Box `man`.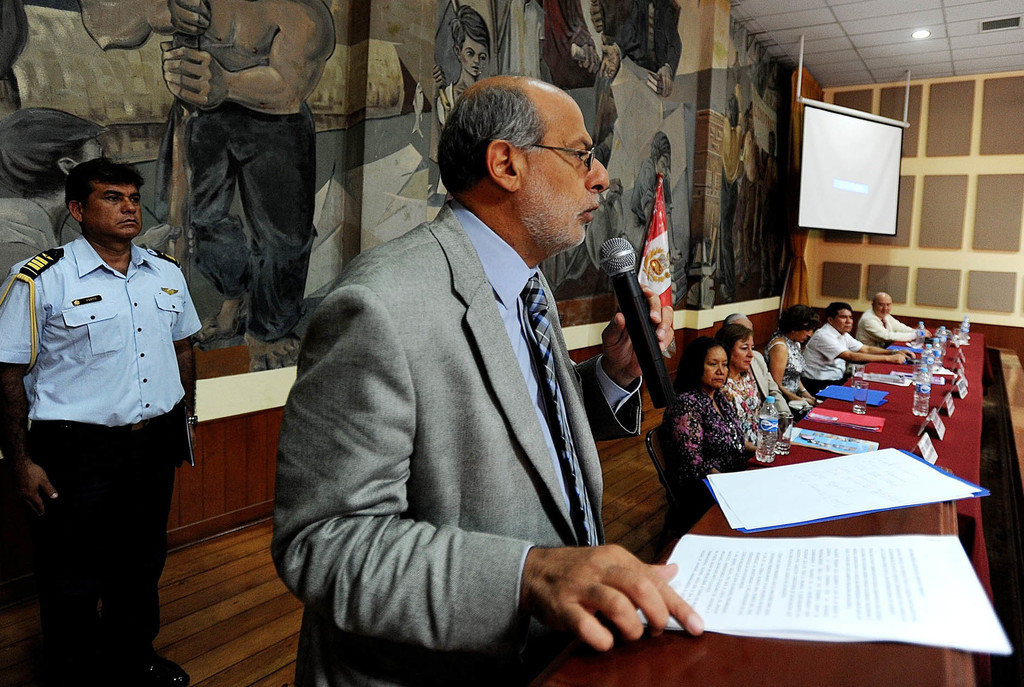
(x1=858, y1=290, x2=927, y2=348).
